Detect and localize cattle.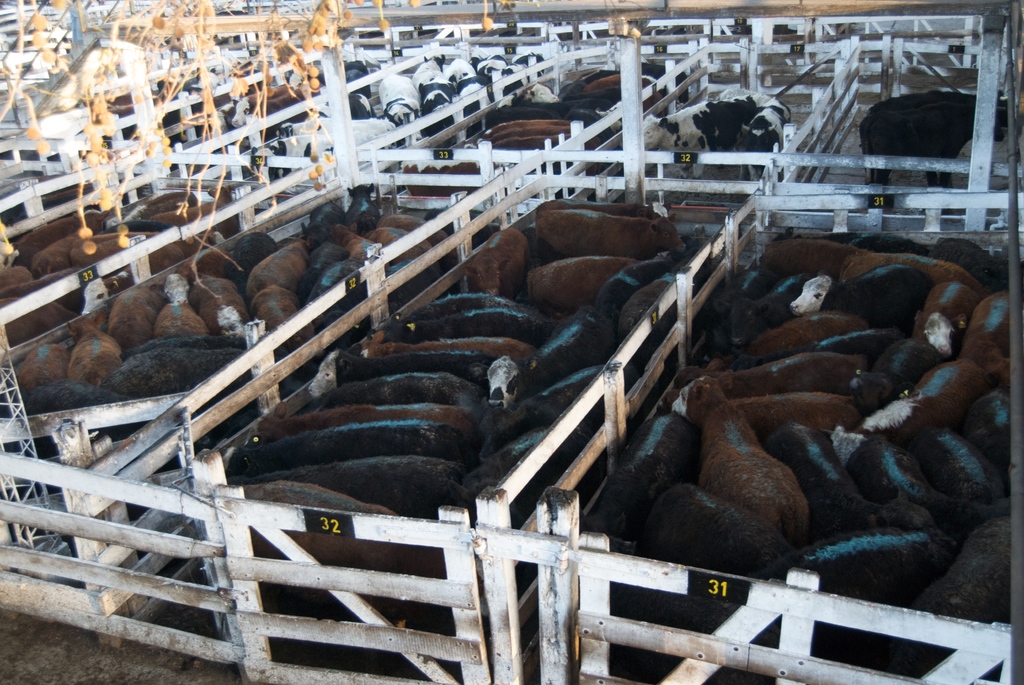
Localized at bbox=[8, 304, 79, 349].
